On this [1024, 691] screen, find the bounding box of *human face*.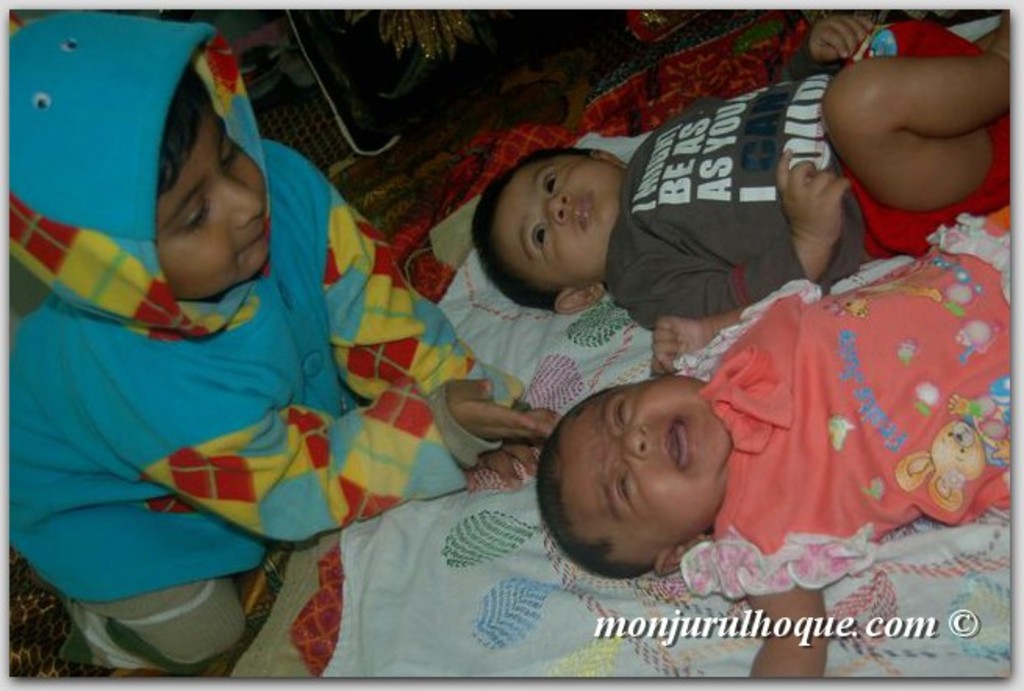
Bounding box: l=158, t=127, r=278, b=295.
